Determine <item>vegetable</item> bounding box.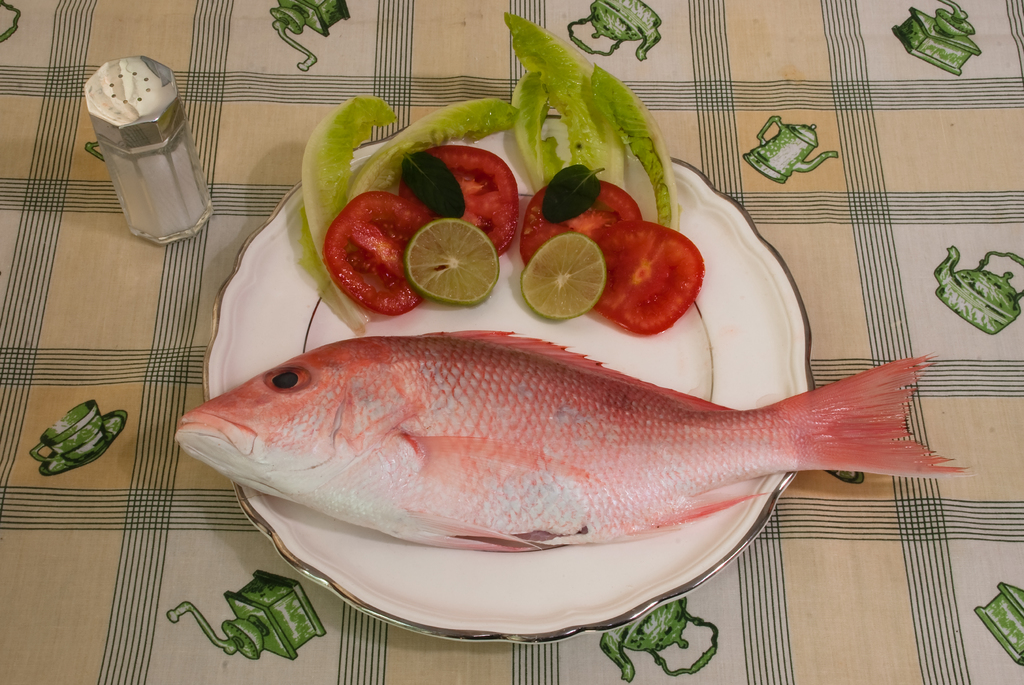
Determined: [324, 191, 437, 316].
